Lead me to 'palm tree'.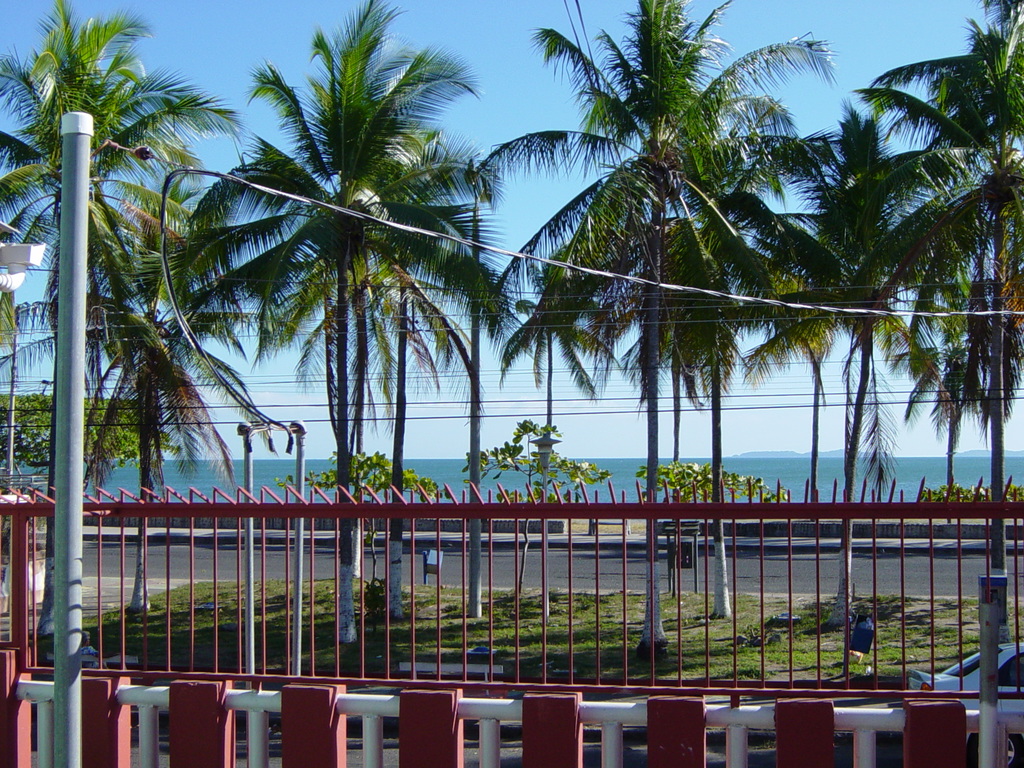
Lead to 757,224,845,509.
